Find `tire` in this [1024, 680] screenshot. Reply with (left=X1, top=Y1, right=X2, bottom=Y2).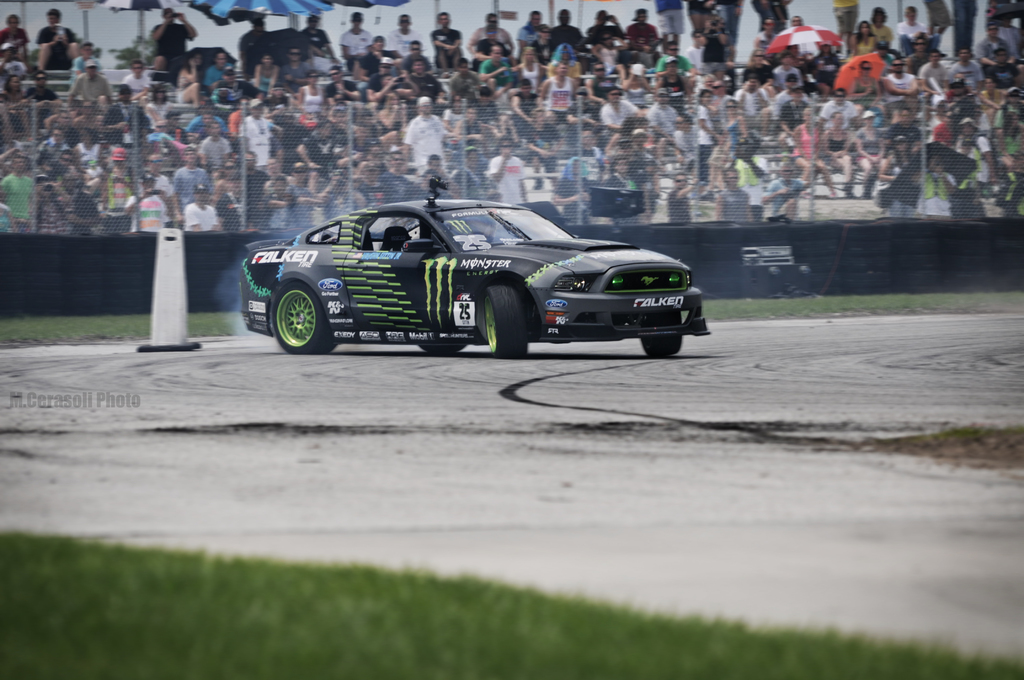
(left=273, top=280, right=336, bottom=353).
